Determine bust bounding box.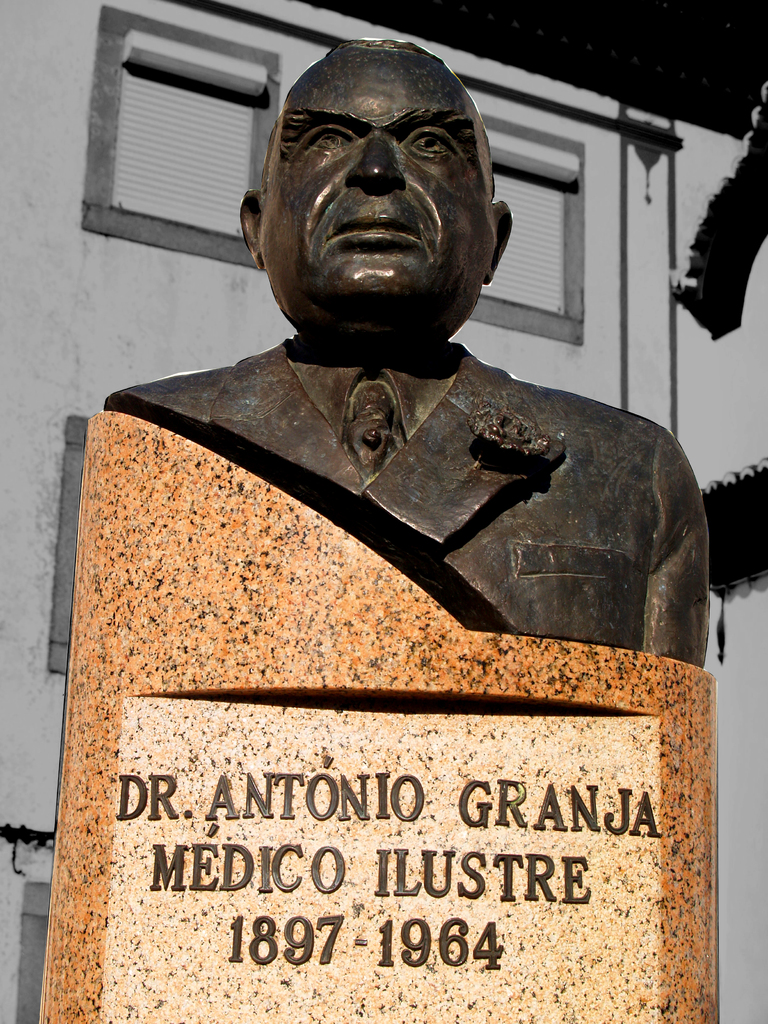
Determined: rect(103, 42, 714, 659).
